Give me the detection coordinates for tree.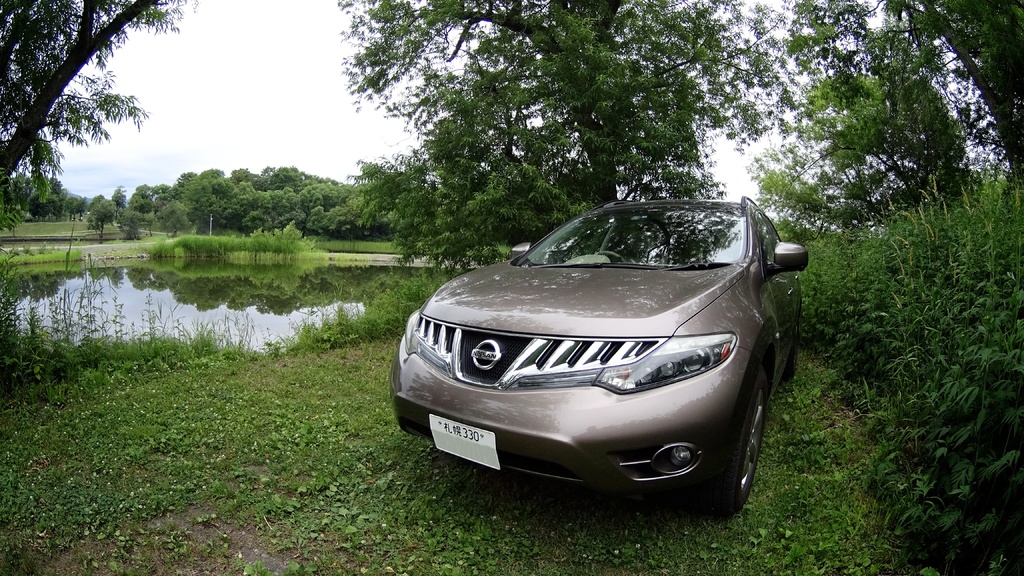
detection(739, 0, 1023, 250).
